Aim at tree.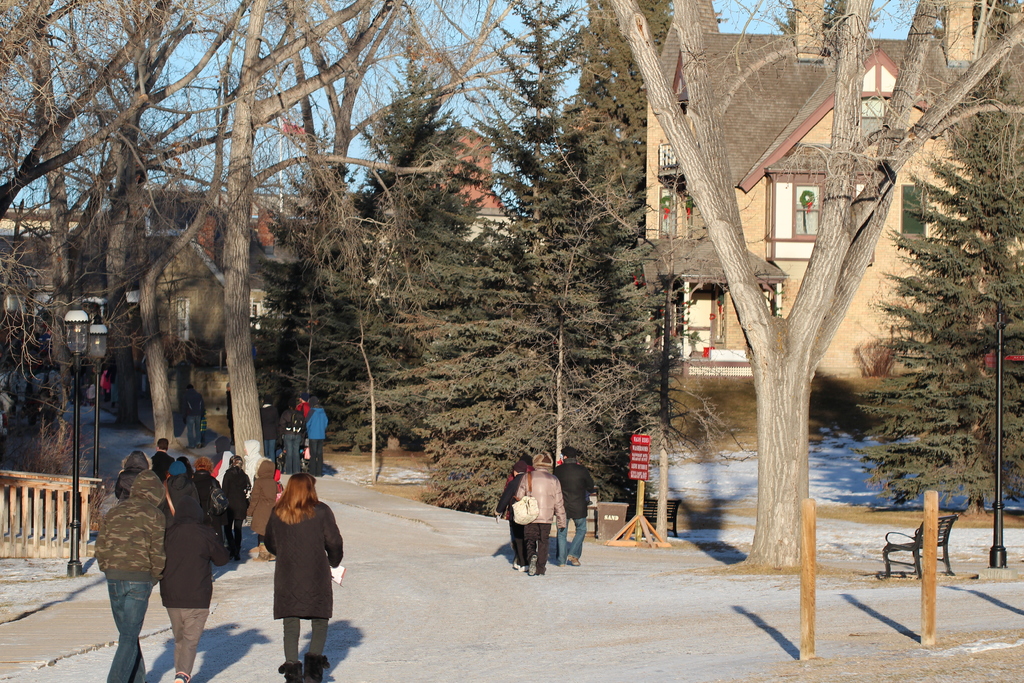
Aimed at 594,0,1019,566.
